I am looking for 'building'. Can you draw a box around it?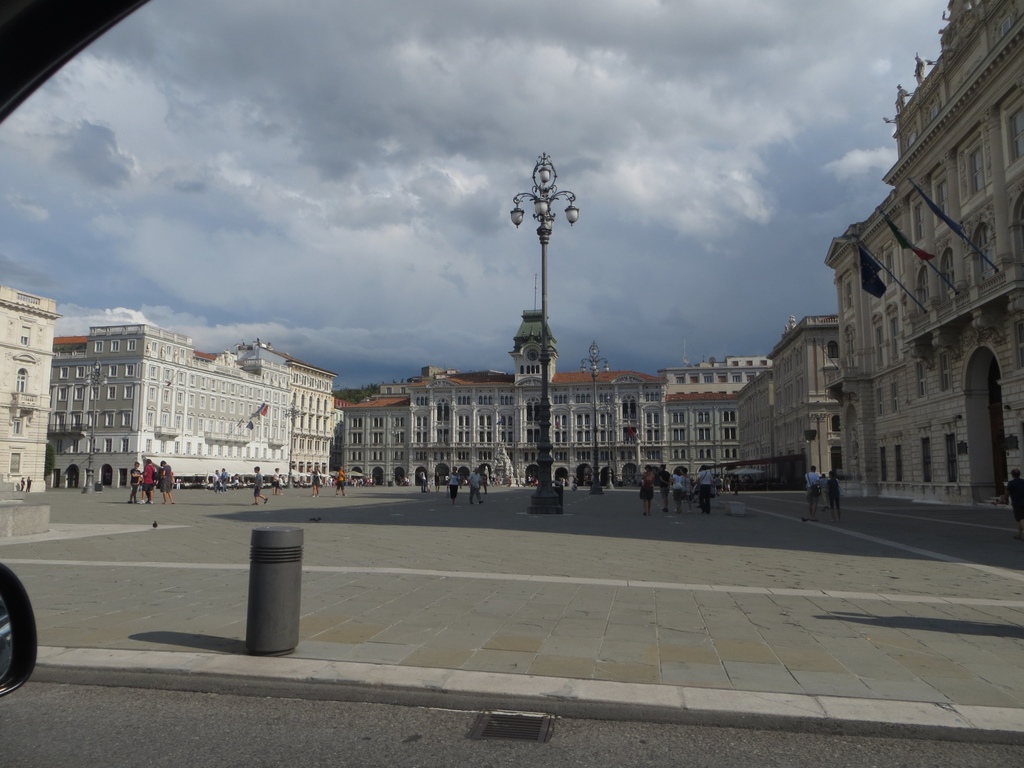
Sure, the bounding box is detection(51, 322, 293, 488).
